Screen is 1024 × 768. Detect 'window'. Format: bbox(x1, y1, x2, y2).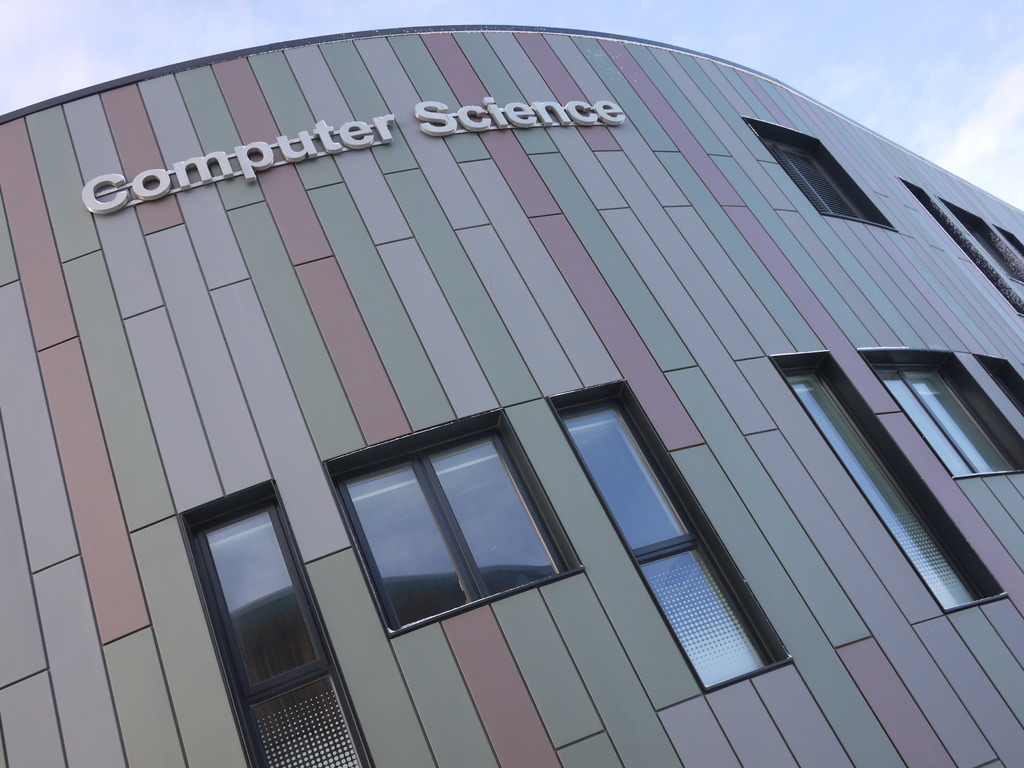
bbox(897, 180, 1023, 316).
